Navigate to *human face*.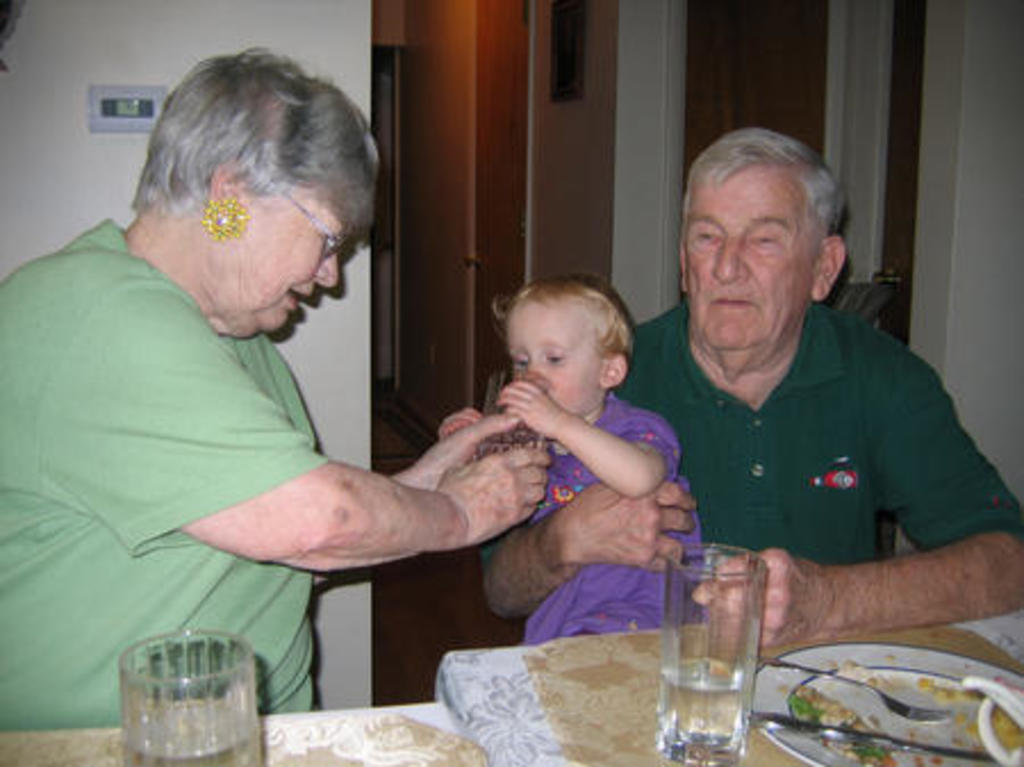
Navigation target: <box>507,300,601,417</box>.
